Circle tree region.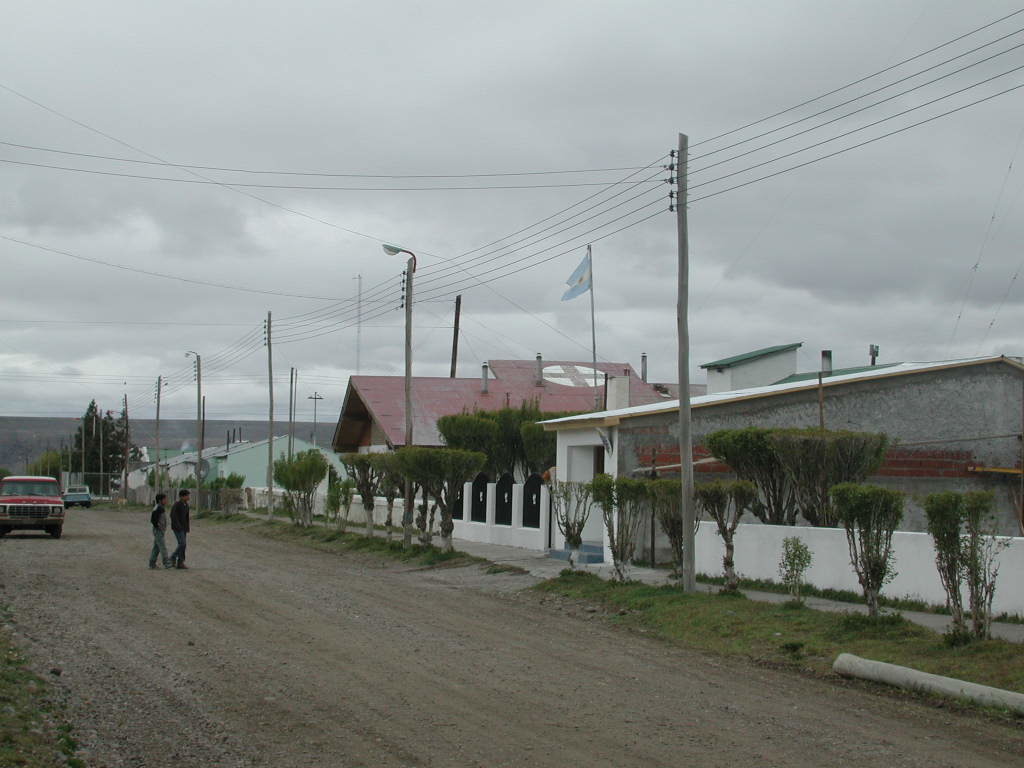
Region: l=547, t=477, r=606, b=562.
